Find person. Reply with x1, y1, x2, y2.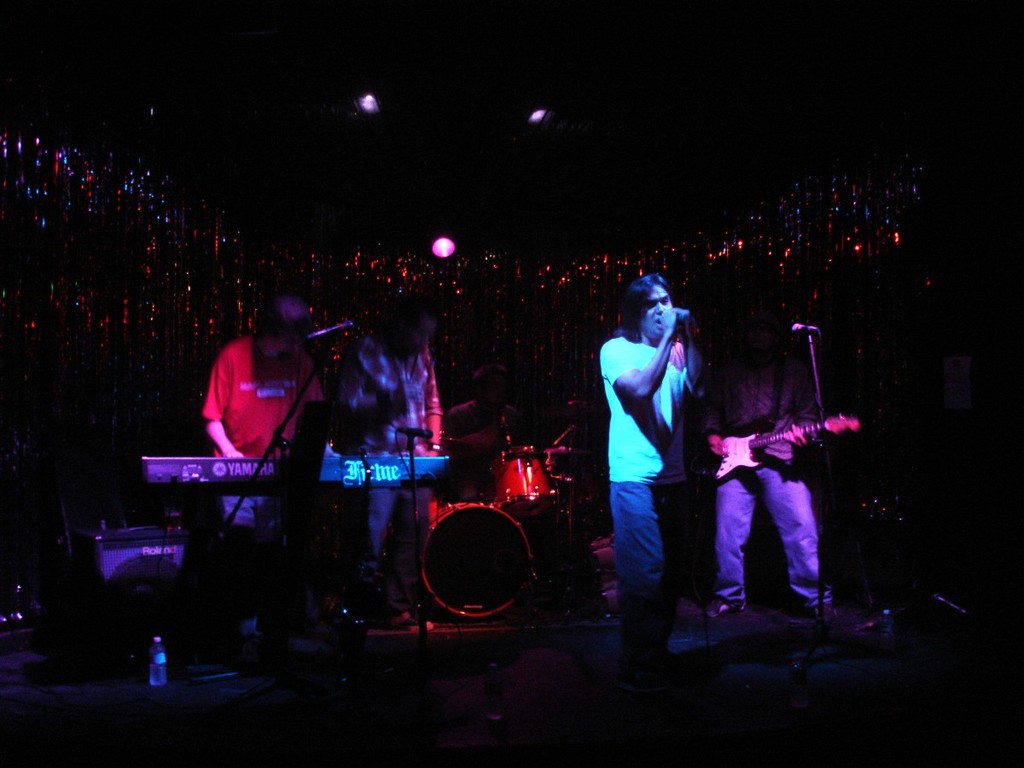
184, 288, 307, 500.
